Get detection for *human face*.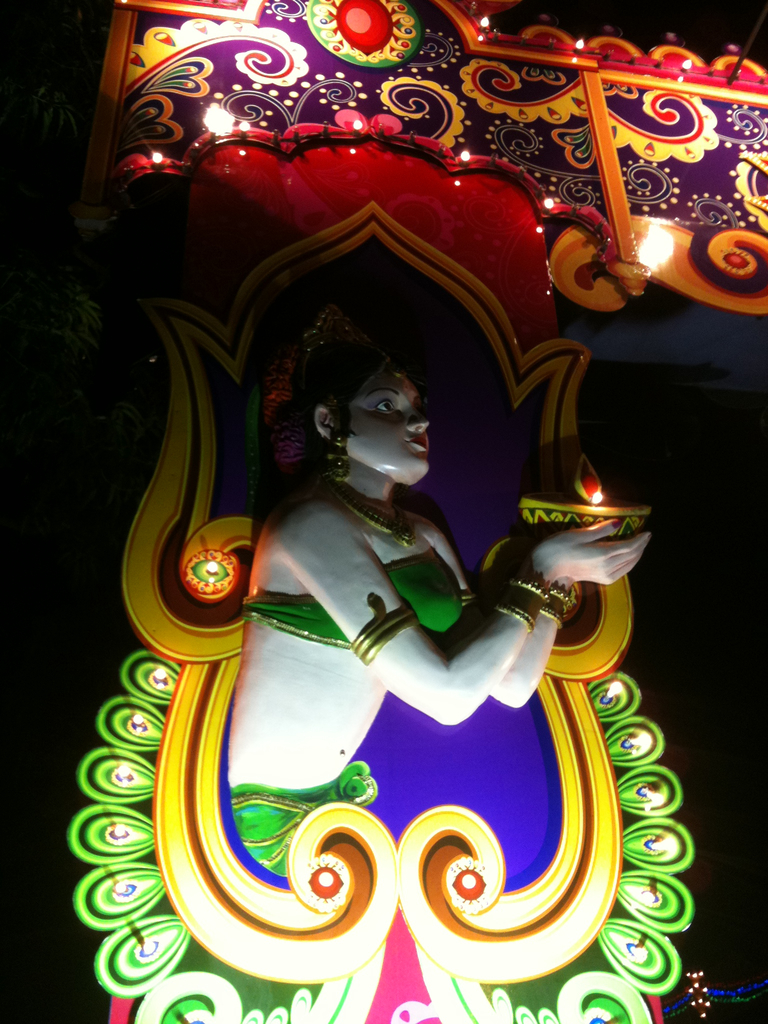
Detection: box(348, 372, 438, 477).
